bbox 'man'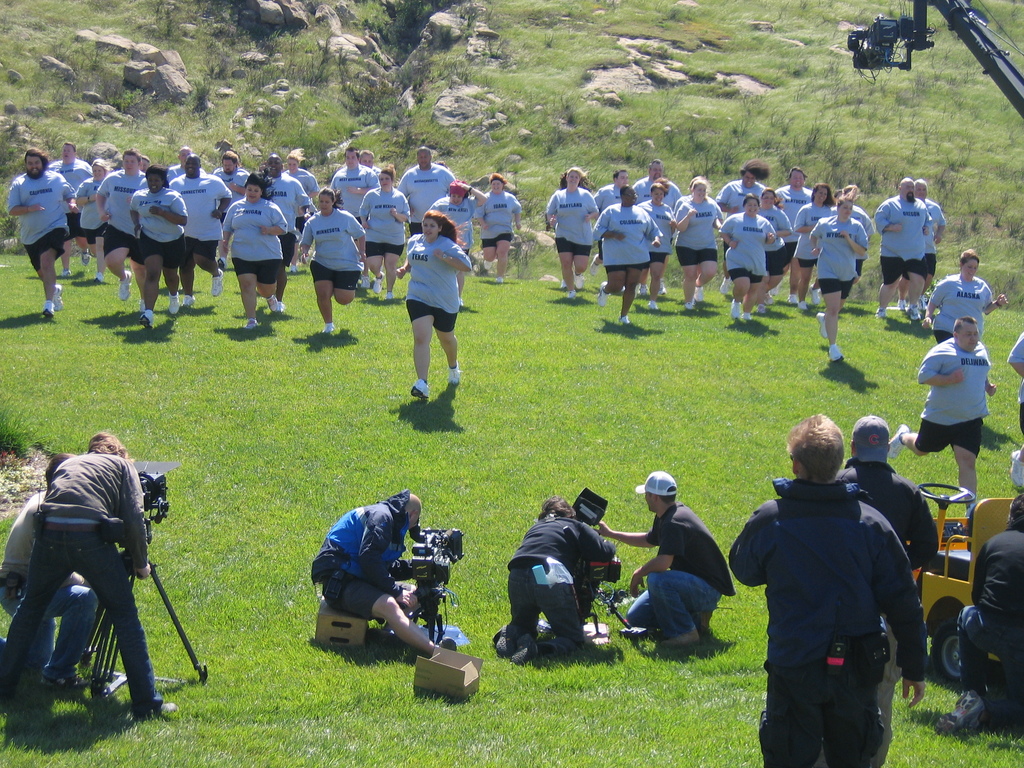
211, 152, 251, 268
